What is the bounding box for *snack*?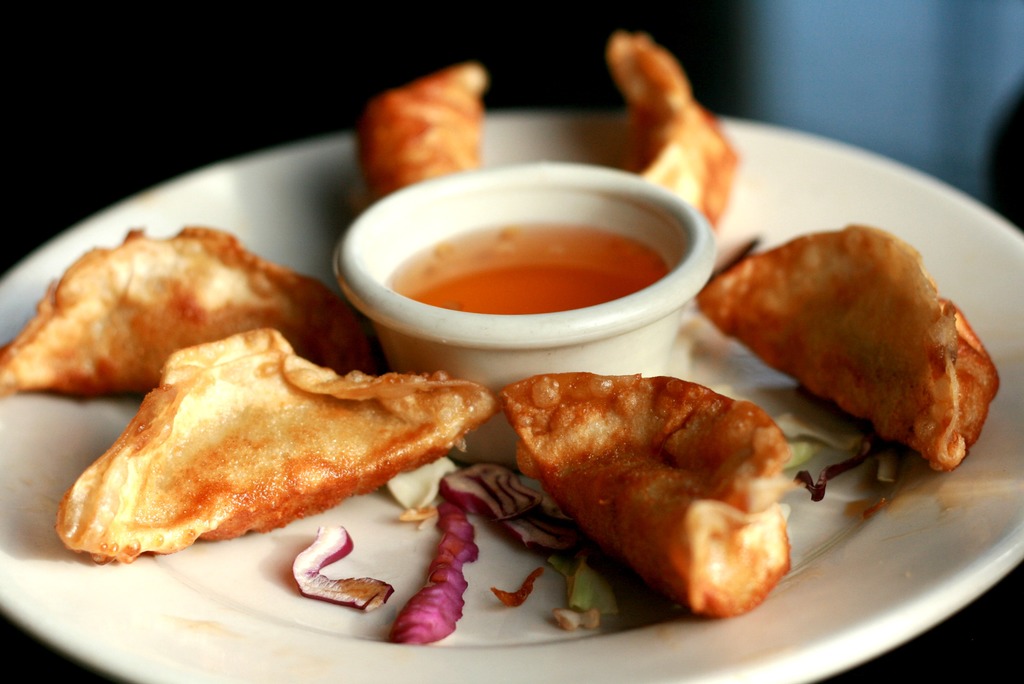
{"x1": 60, "y1": 329, "x2": 498, "y2": 566}.
